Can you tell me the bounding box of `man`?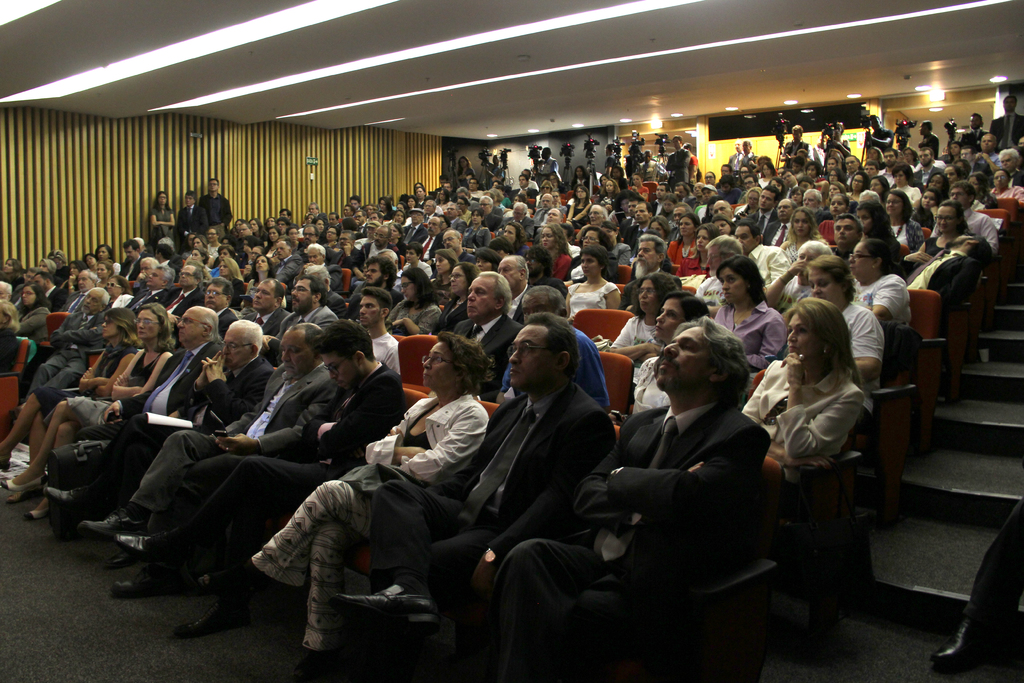
select_region(31, 272, 63, 310).
